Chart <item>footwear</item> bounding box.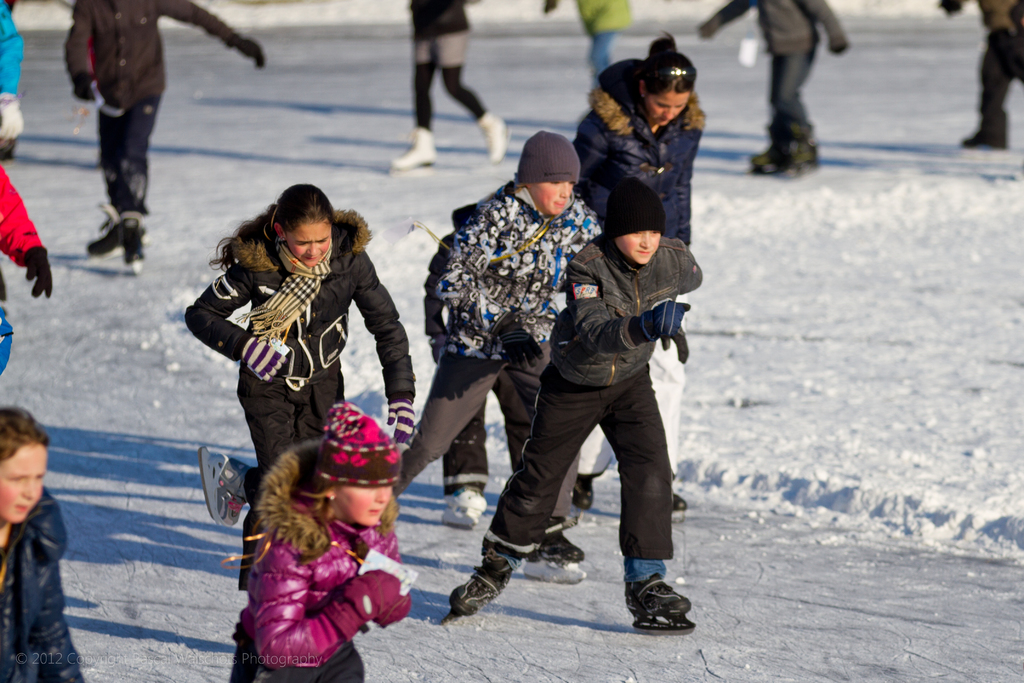
Charted: Rect(440, 482, 489, 533).
